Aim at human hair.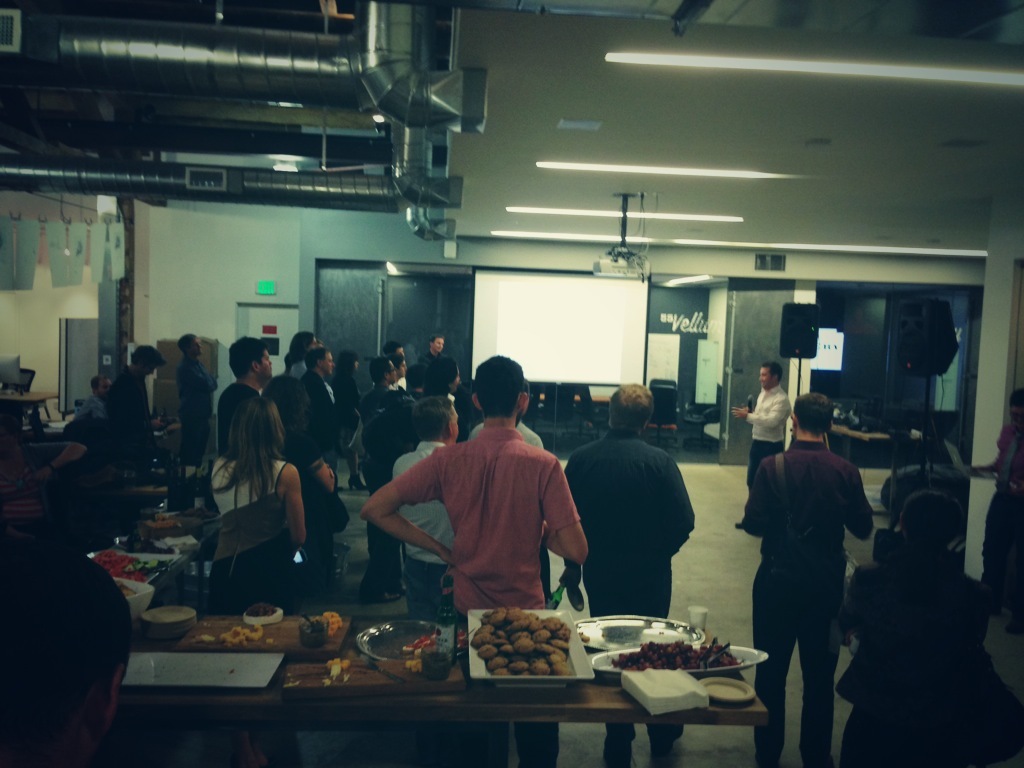
Aimed at box=[430, 333, 441, 348].
